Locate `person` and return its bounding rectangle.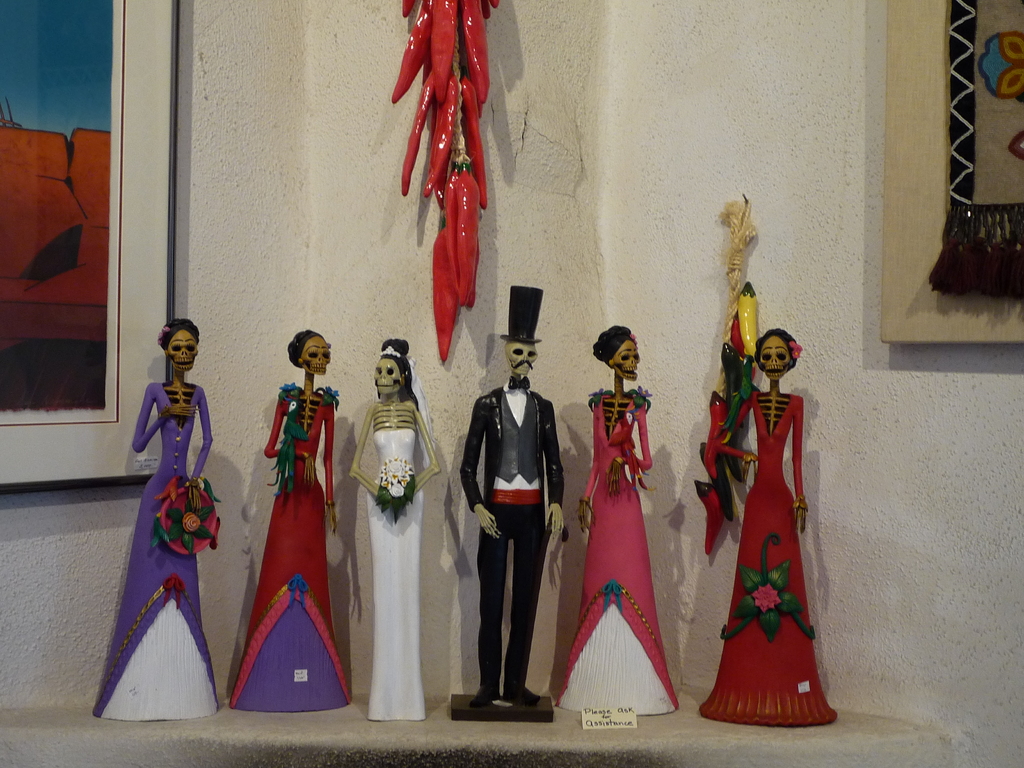
465,320,563,704.
